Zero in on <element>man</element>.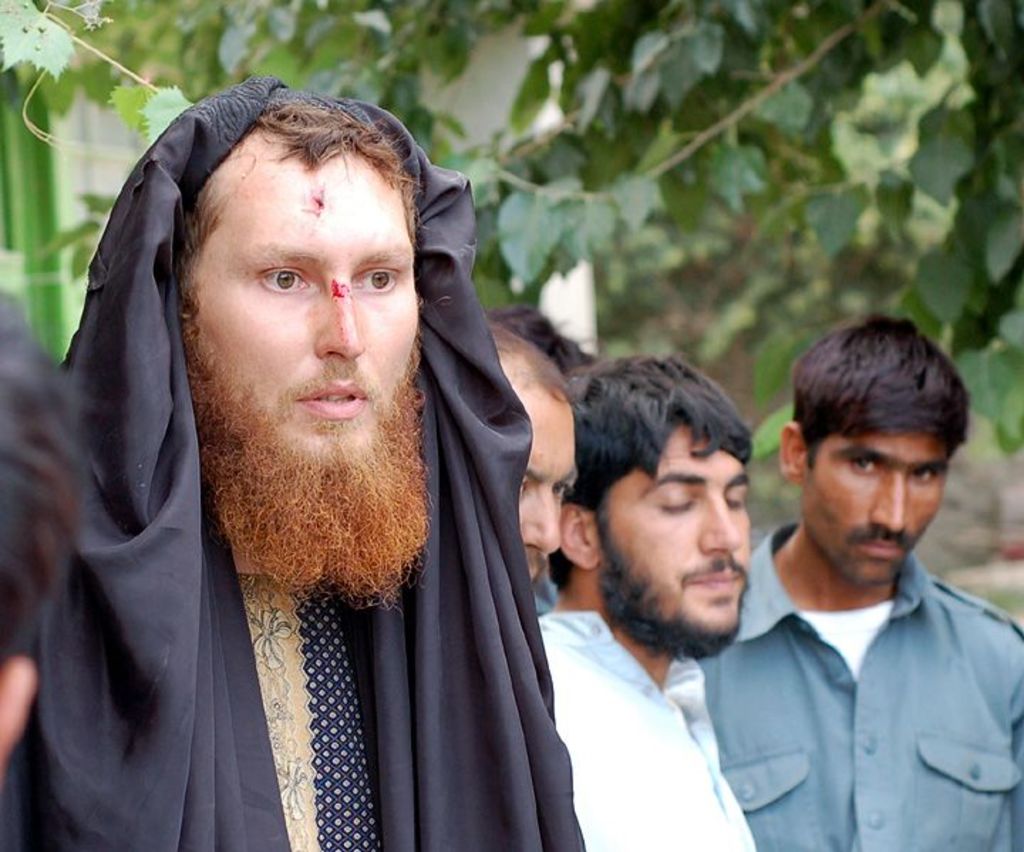
Zeroed in: (683,330,1023,841).
